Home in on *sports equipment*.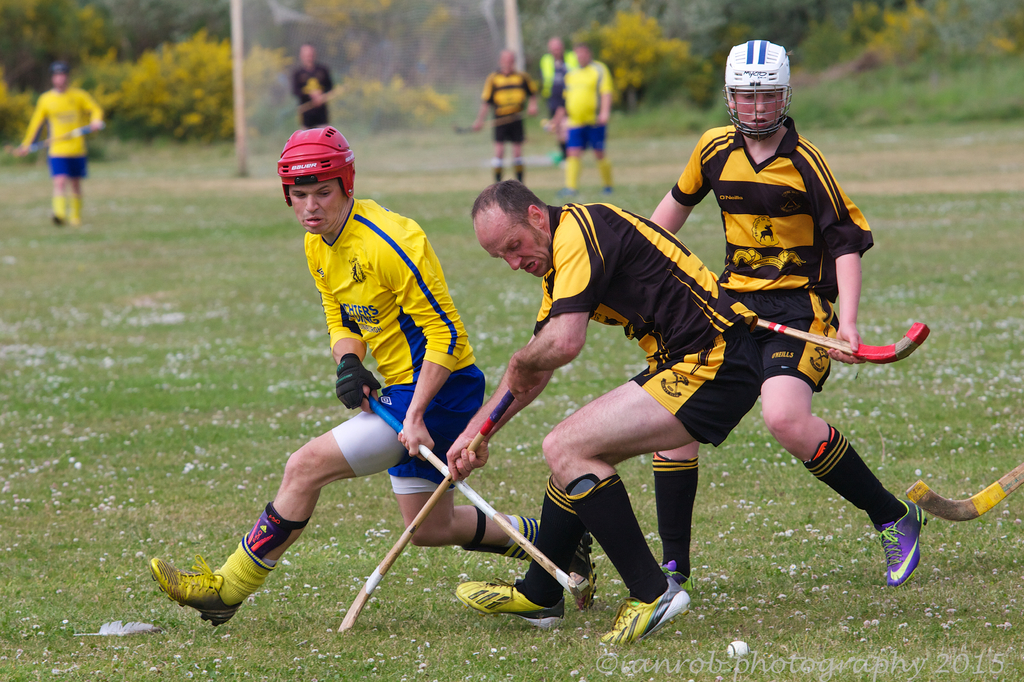
Homed in at bbox(720, 42, 796, 136).
